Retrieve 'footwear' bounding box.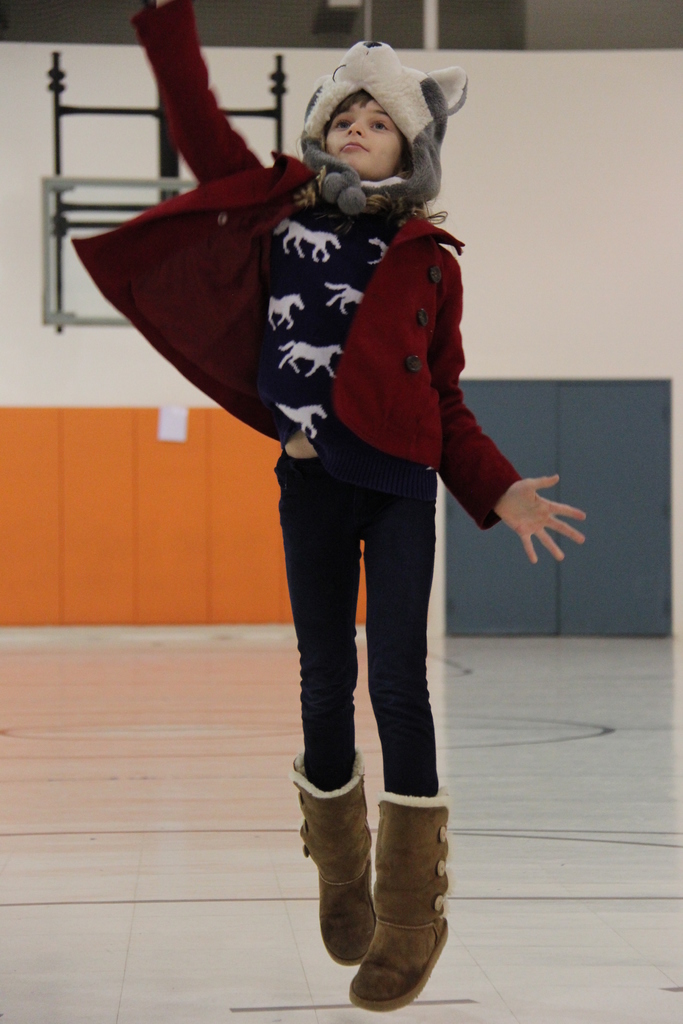
Bounding box: bbox=[289, 750, 377, 967].
